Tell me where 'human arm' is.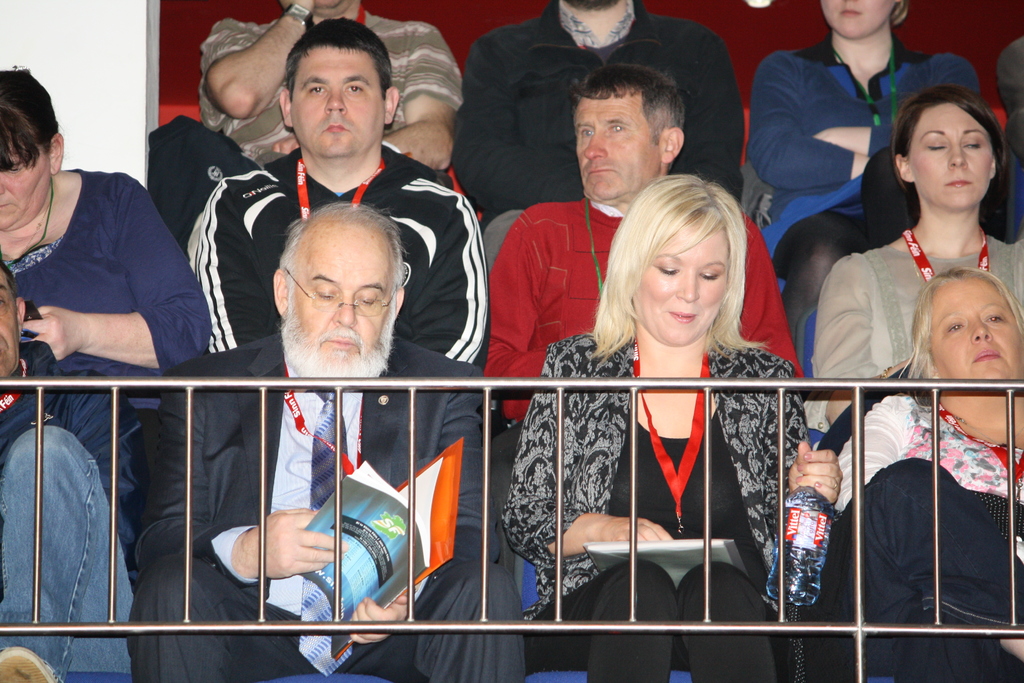
'human arm' is at (left=63, top=374, right=136, bottom=552).
